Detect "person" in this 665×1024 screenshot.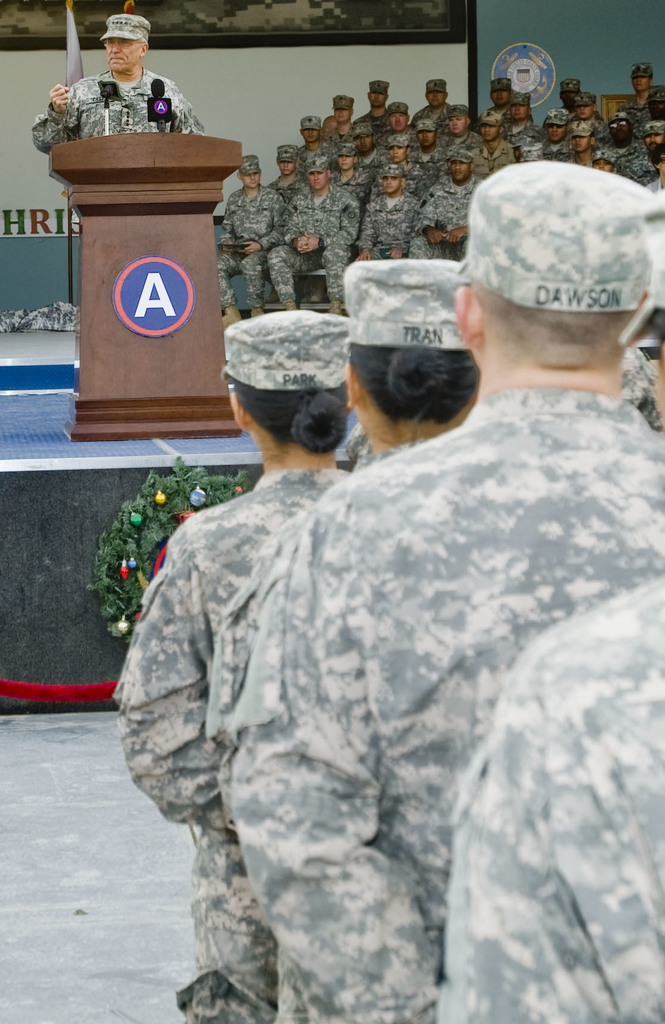
Detection: box(115, 311, 363, 1023).
